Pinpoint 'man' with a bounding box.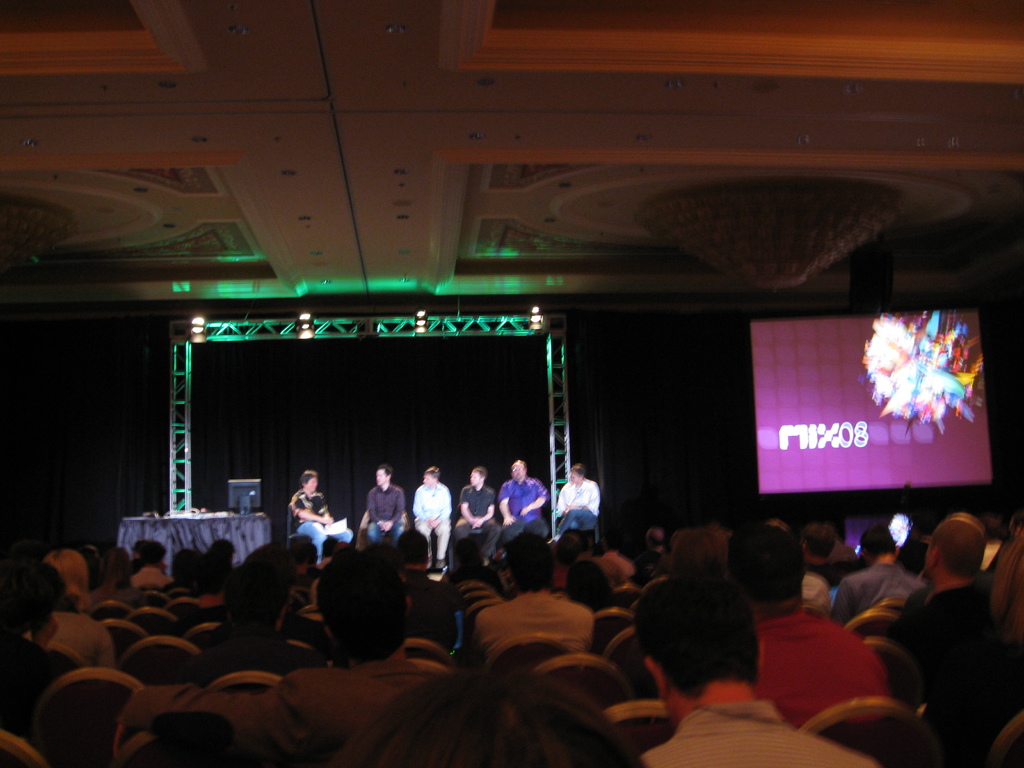
499,458,549,539.
